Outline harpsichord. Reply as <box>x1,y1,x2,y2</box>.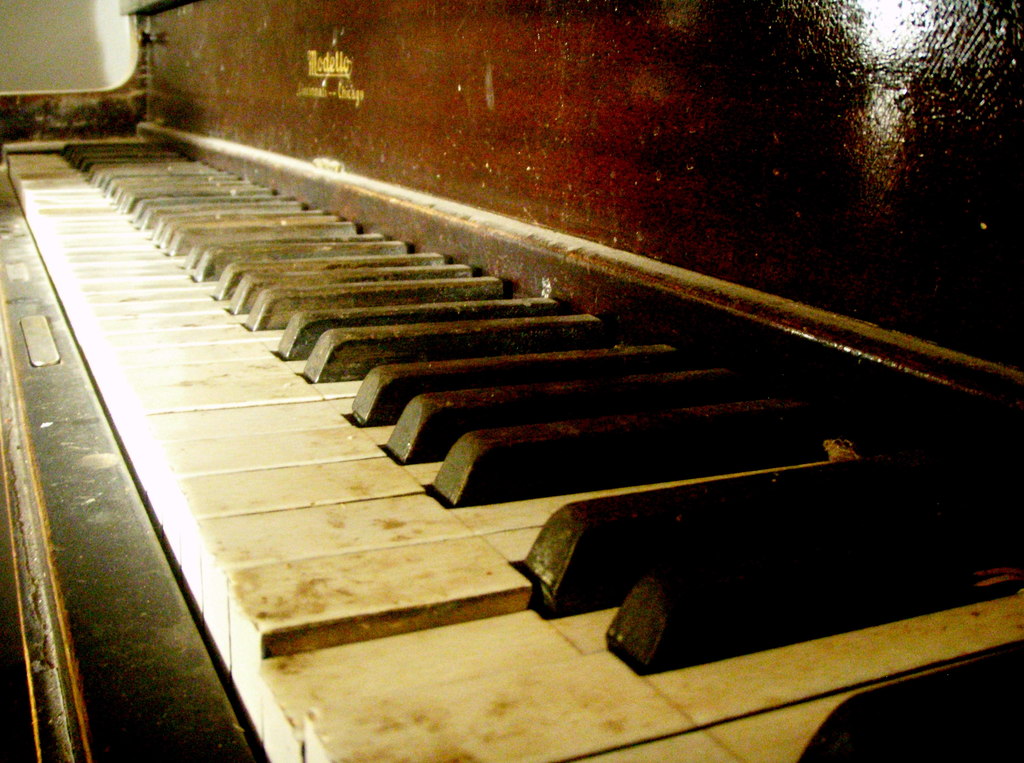
<box>0,0,1023,762</box>.
